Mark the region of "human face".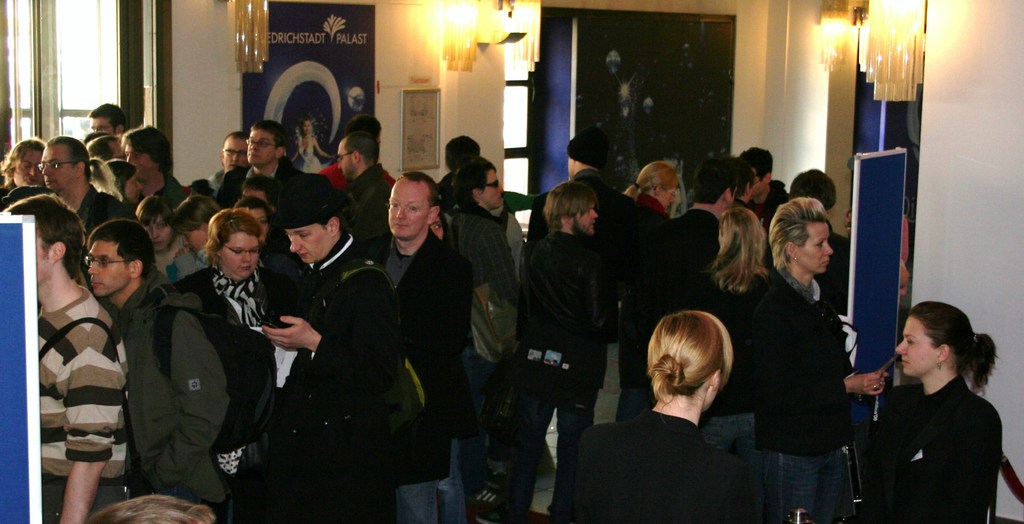
Region: (left=894, top=315, right=936, bottom=378).
